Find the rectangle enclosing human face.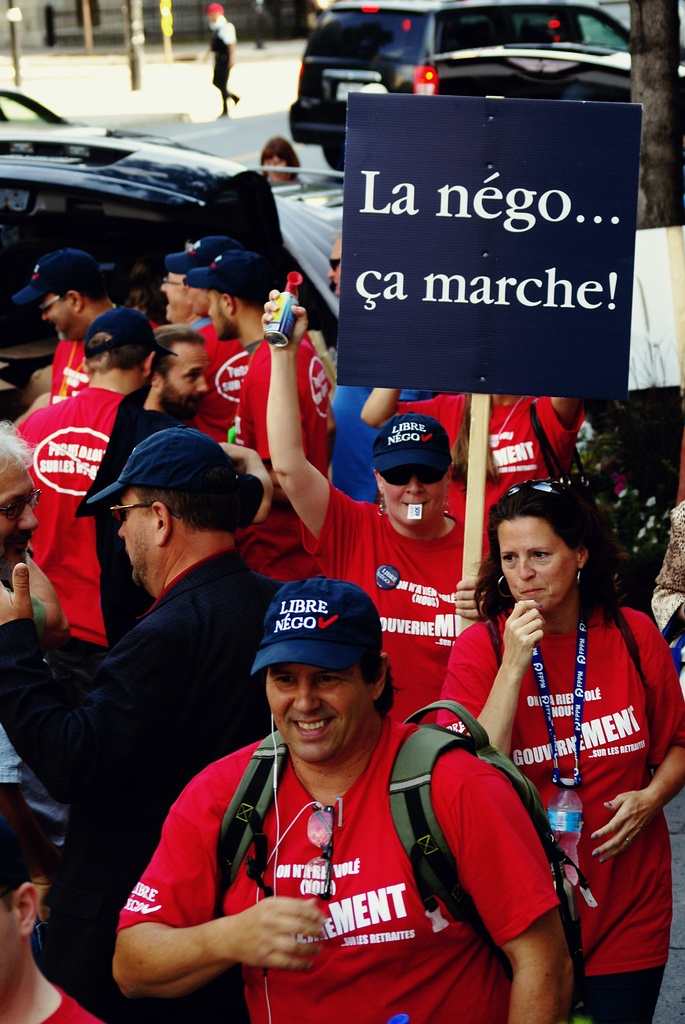
select_region(31, 308, 71, 335).
